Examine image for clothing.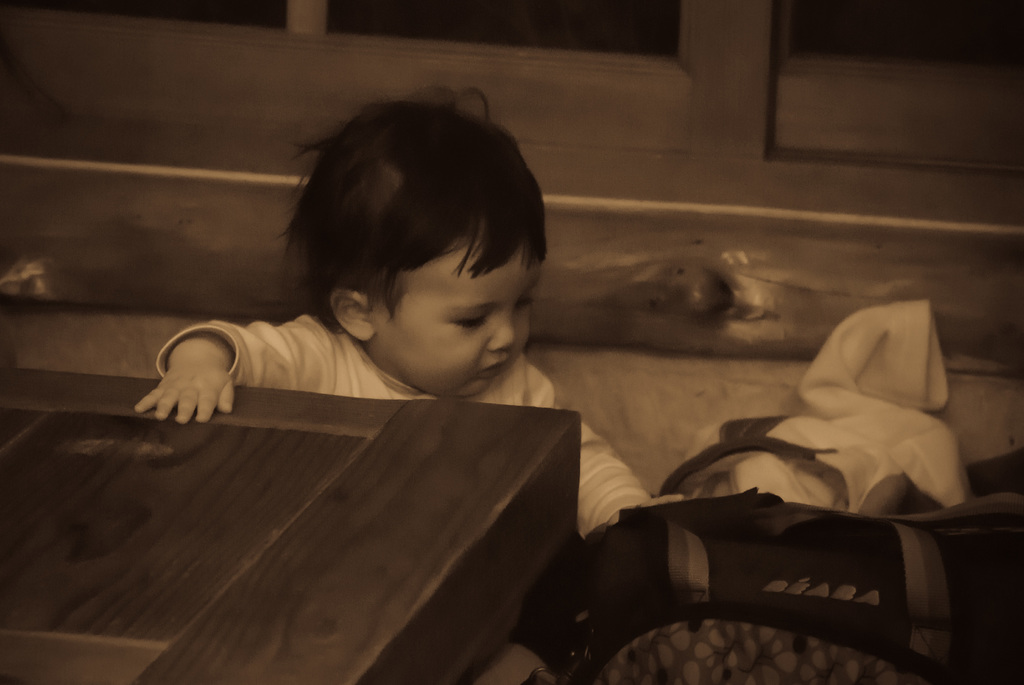
Examination result: box(155, 314, 653, 534).
